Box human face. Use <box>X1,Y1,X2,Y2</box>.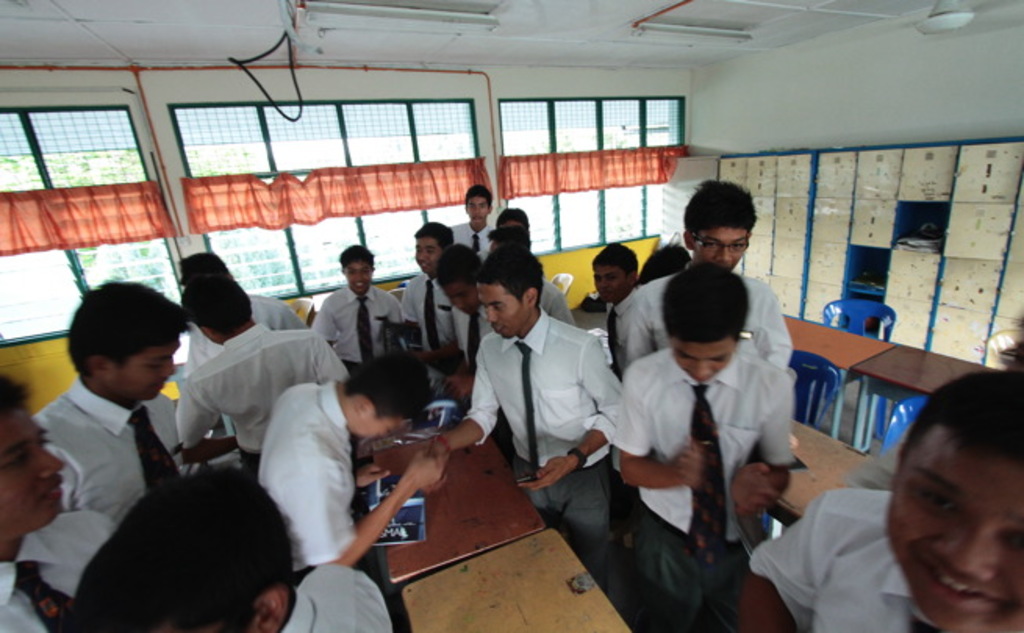
<box>469,277,524,339</box>.
